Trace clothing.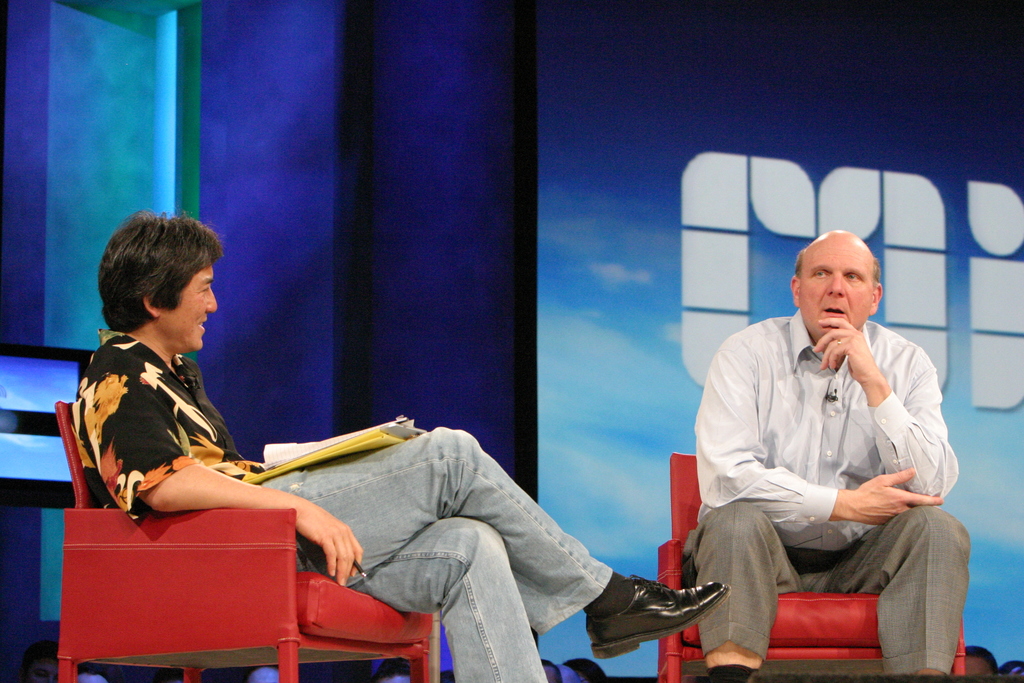
Traced to region(69, 328, 612, 682).
